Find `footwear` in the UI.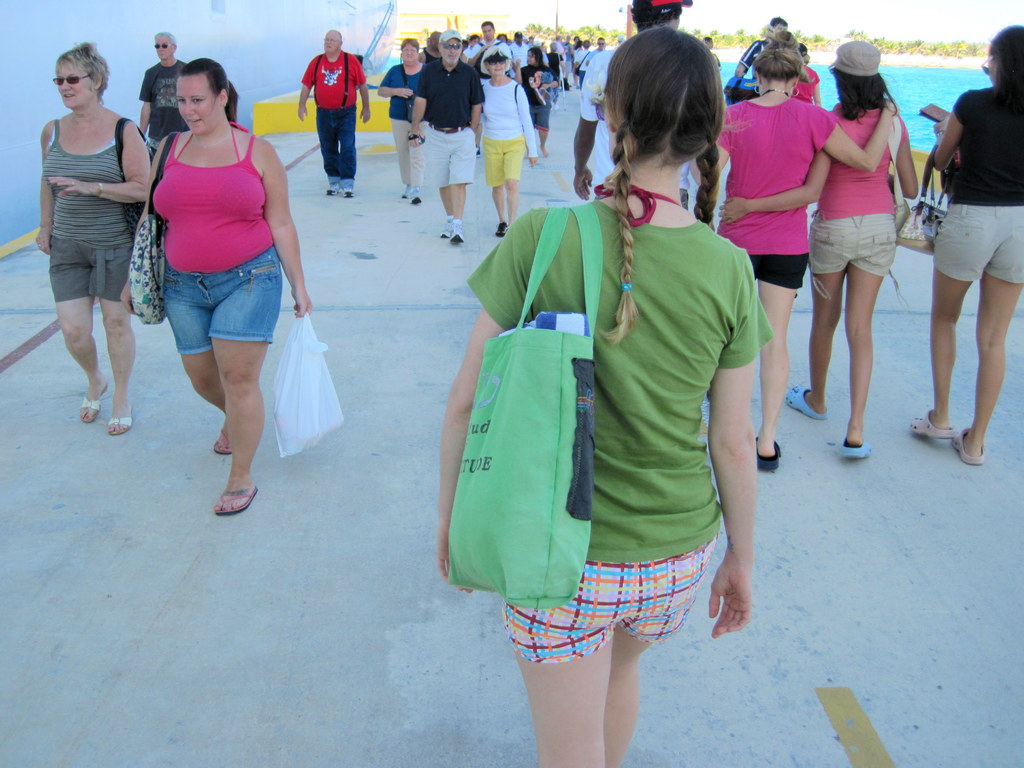
UI element at box(412, 172, 429, 203).
